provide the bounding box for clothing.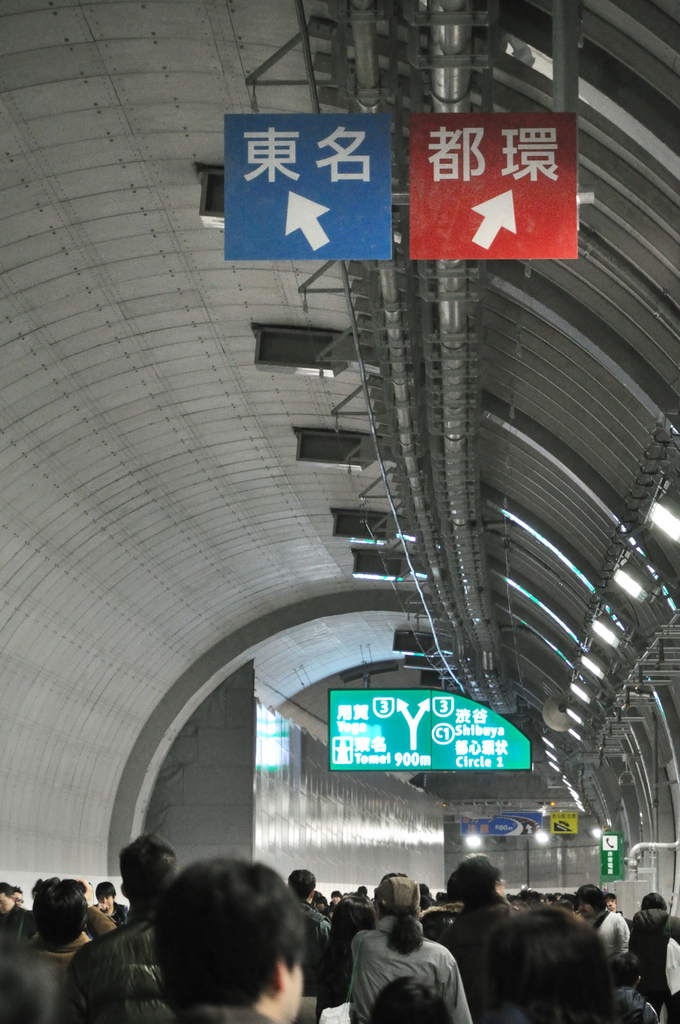
box=[347, 911, 473, 1023].
